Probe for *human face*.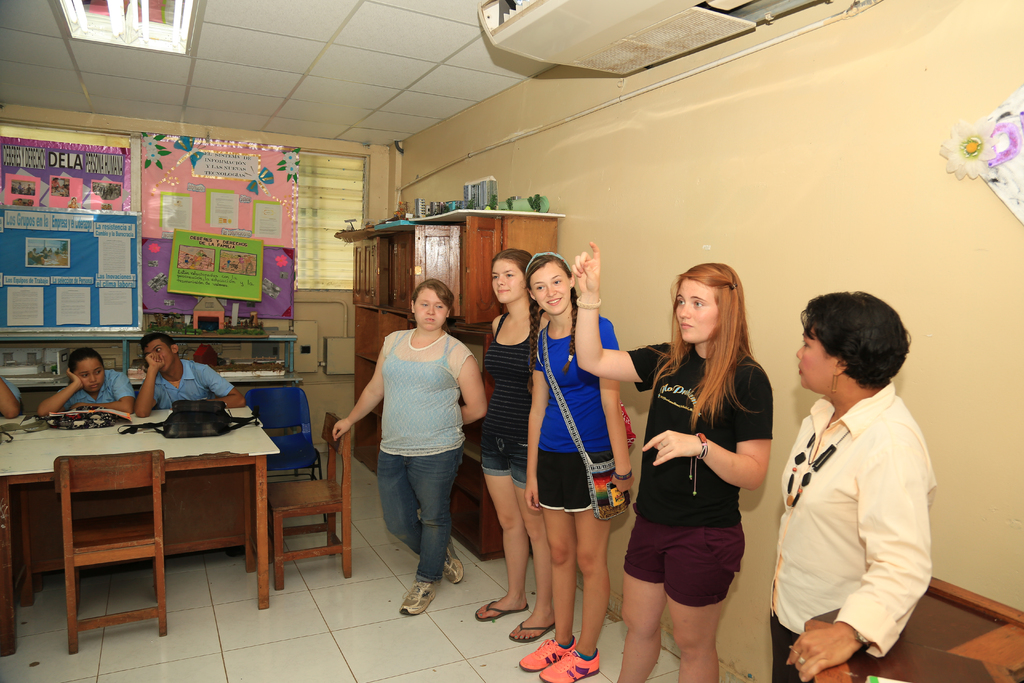
Probe result: box=[795, 341, 840, 392].
